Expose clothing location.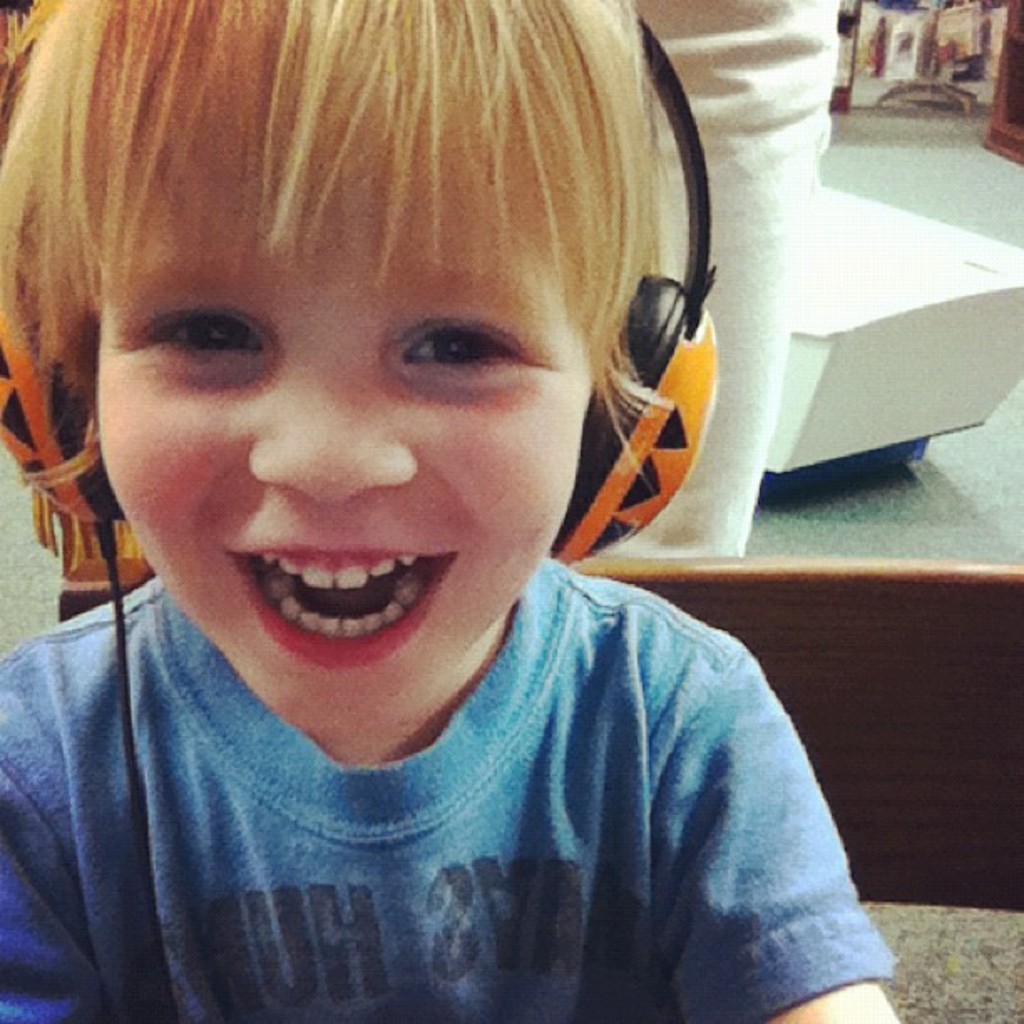
Exposed at {"x1": 0, "y1": 529, "x2": 909, "y2": 1006}.
